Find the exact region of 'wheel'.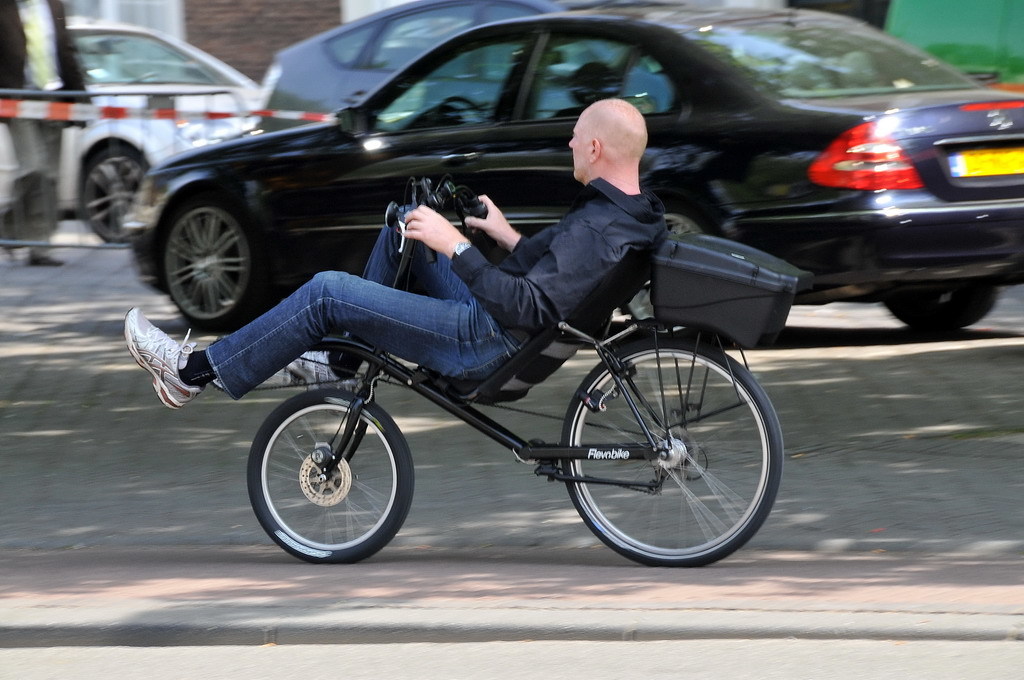
Exact region: [x1=561, y1=329, x2=785, y2=568].
